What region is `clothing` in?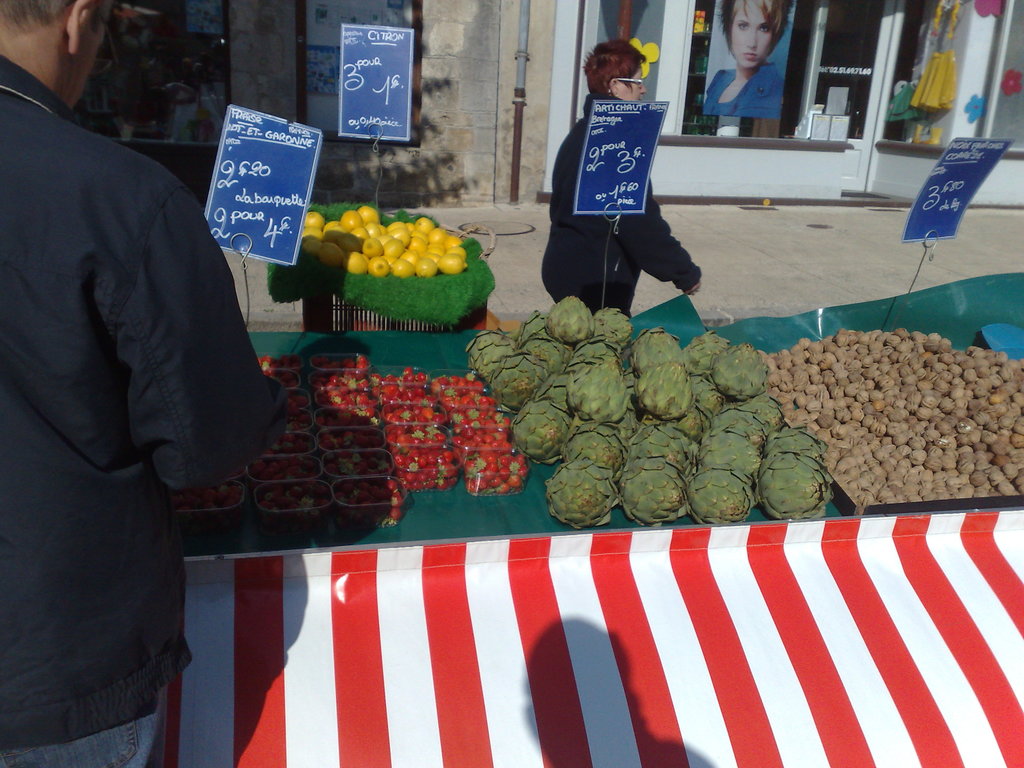
rect(0, 59, 286, 767).
